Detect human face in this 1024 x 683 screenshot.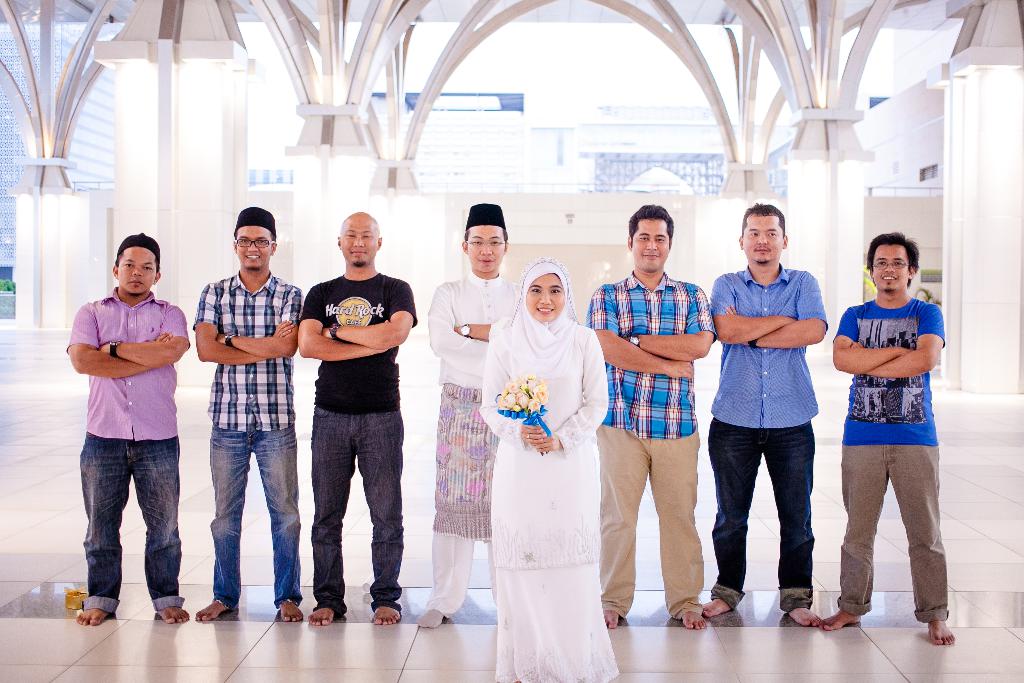
Detection: <box>524,272,564,323</box>.
